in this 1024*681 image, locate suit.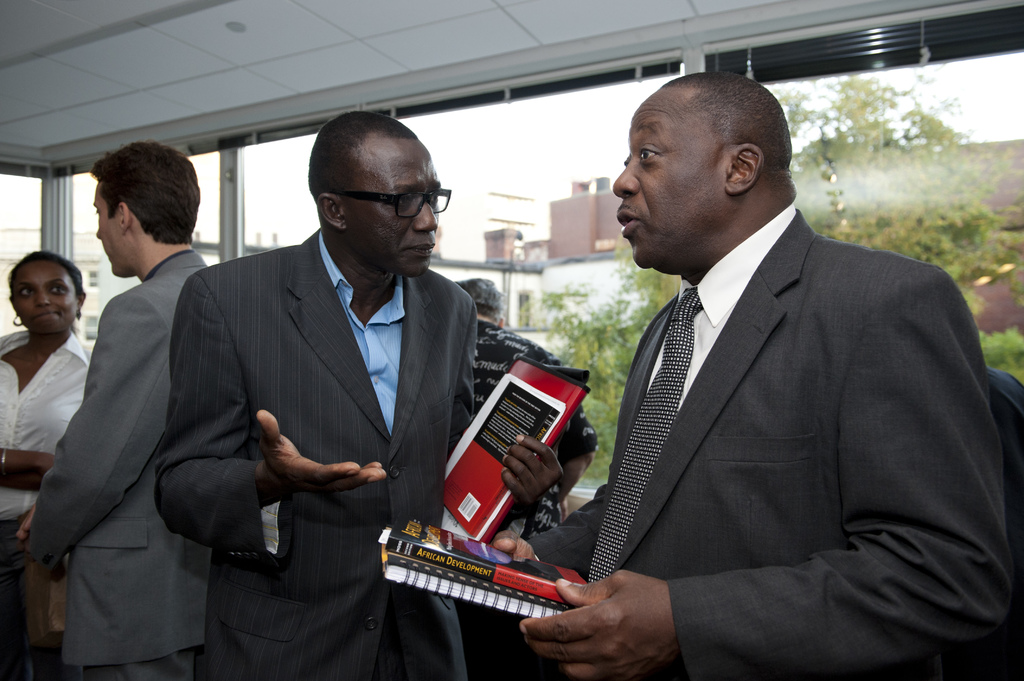
Bounding box: 556,85,998,660.
